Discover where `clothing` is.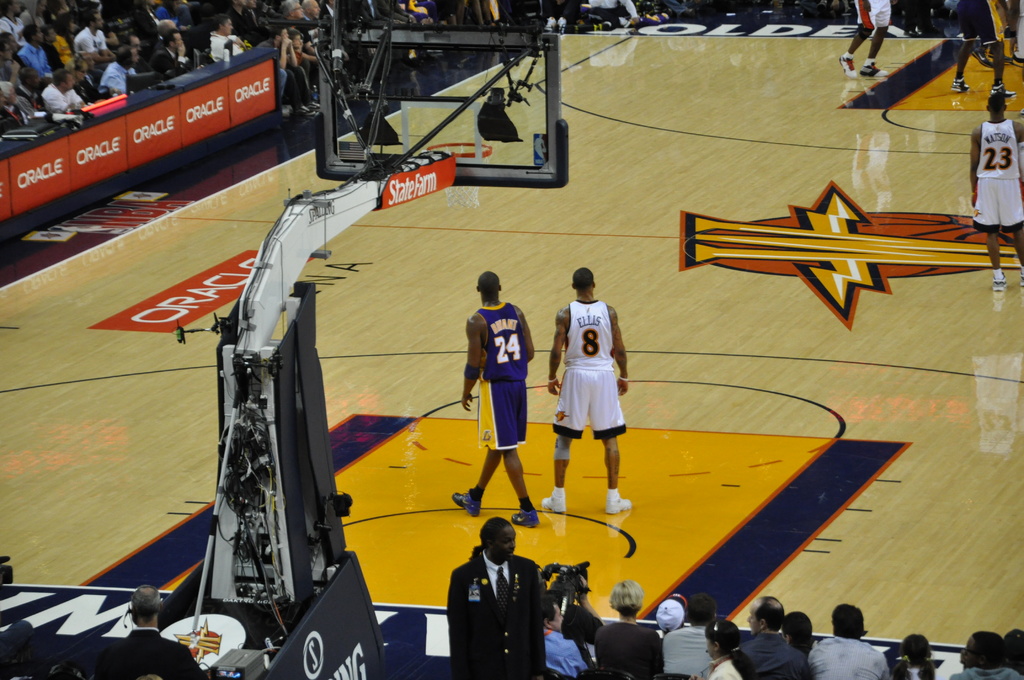
Discovered at x1=954, y1=667, x2=1019, y2=679.
